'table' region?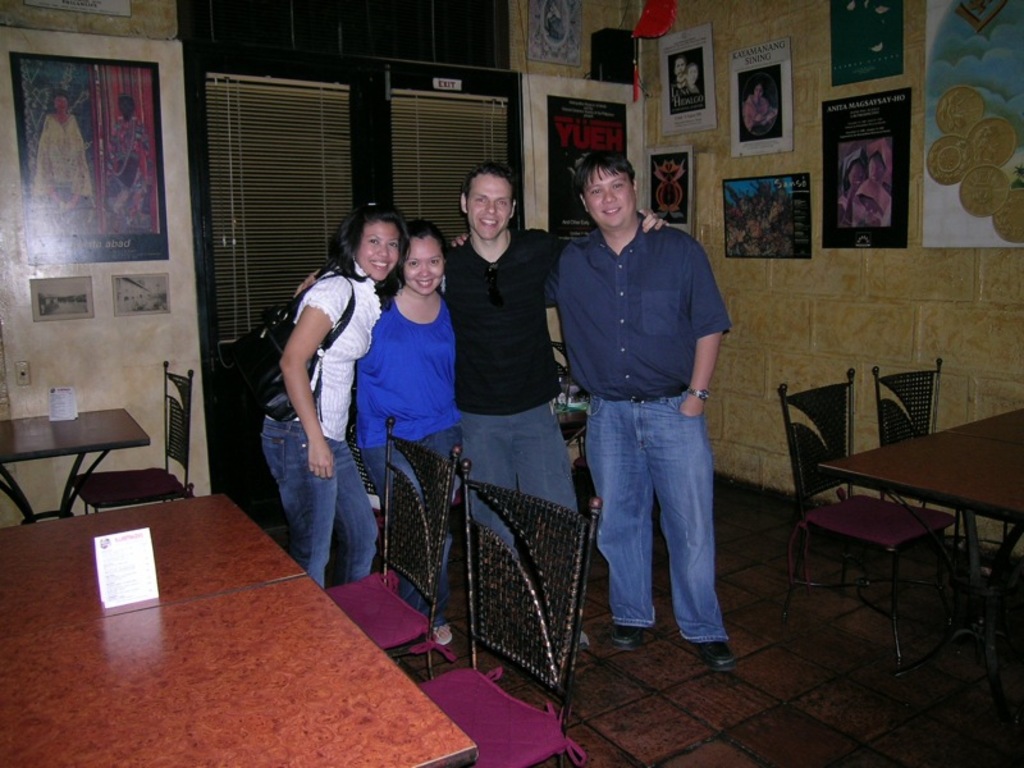
<region>815, 431, 1023, 719</region>
